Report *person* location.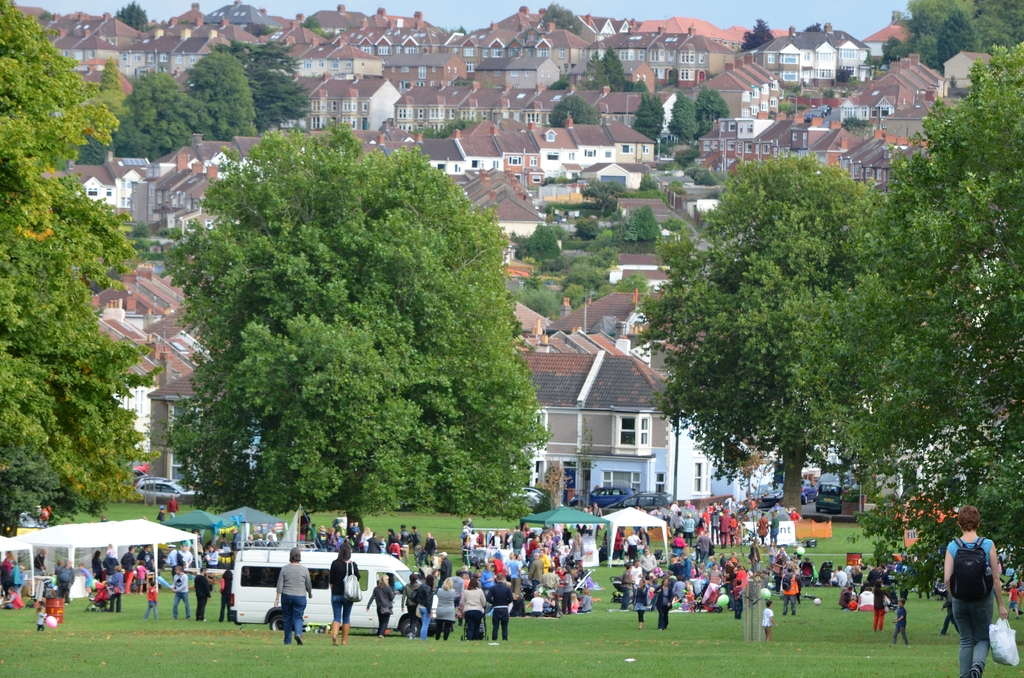
Report: [731, 565, 749, 593].
